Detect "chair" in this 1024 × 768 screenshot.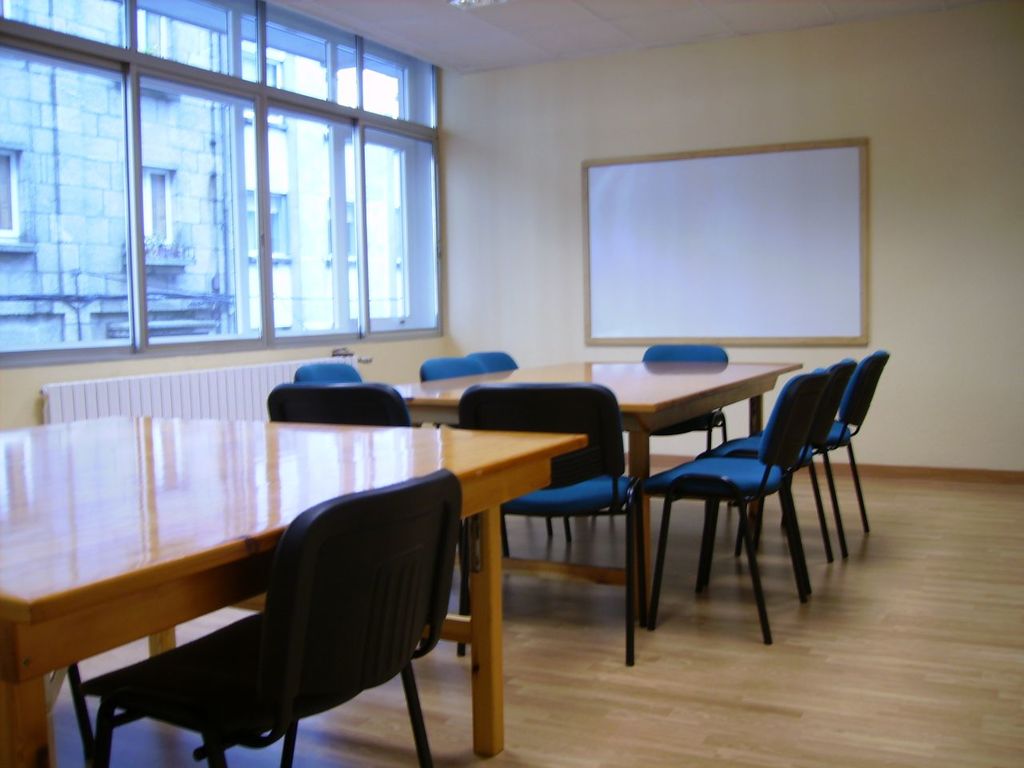
Detection: 745 347 887 559.
